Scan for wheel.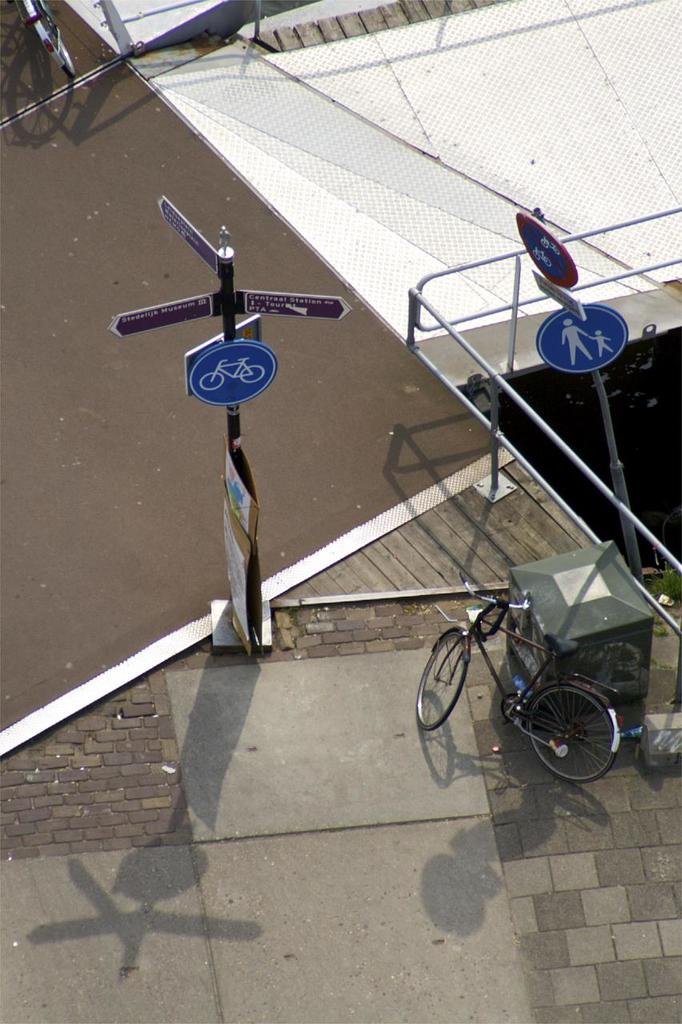
Scan result: 512:685:626:794.
